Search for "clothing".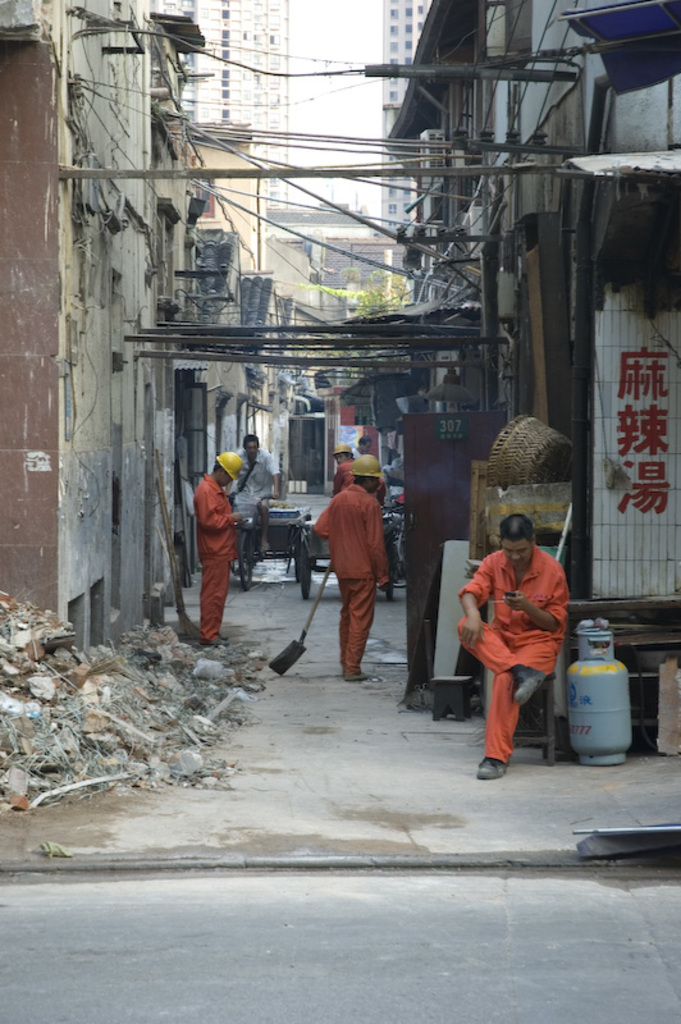
Found at {"left": 196, "top": 470, "right": 232, "bottom": 640}.
